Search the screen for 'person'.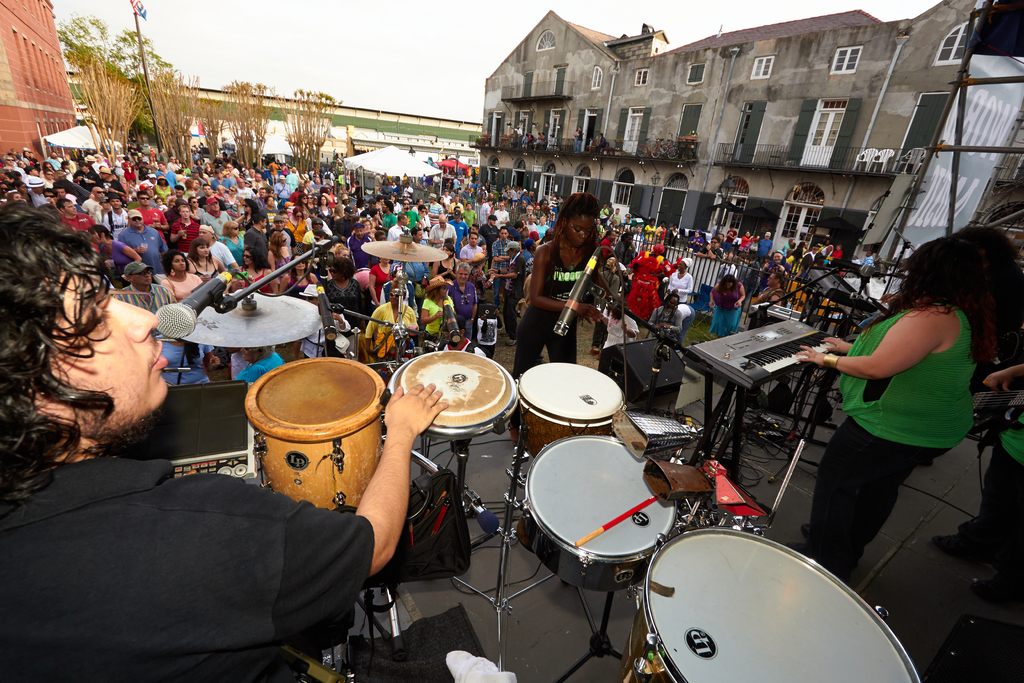
Found at bbox(745, 233, 749, 256).
